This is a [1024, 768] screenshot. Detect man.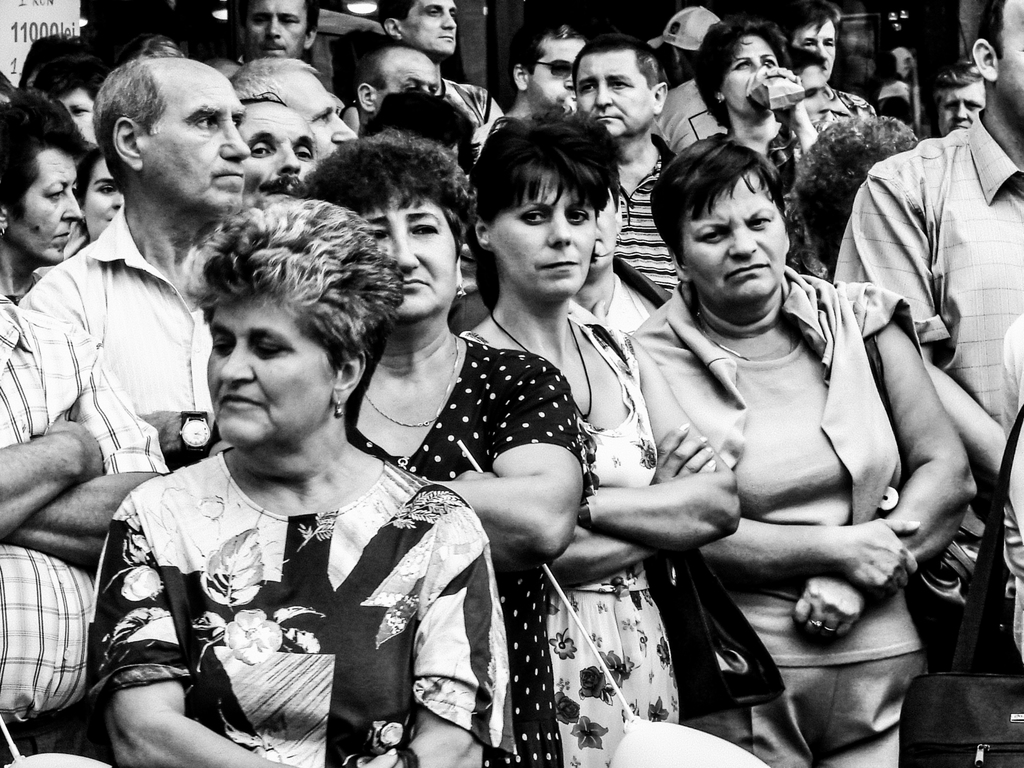
l=475, t=11, r=595, b=158.
